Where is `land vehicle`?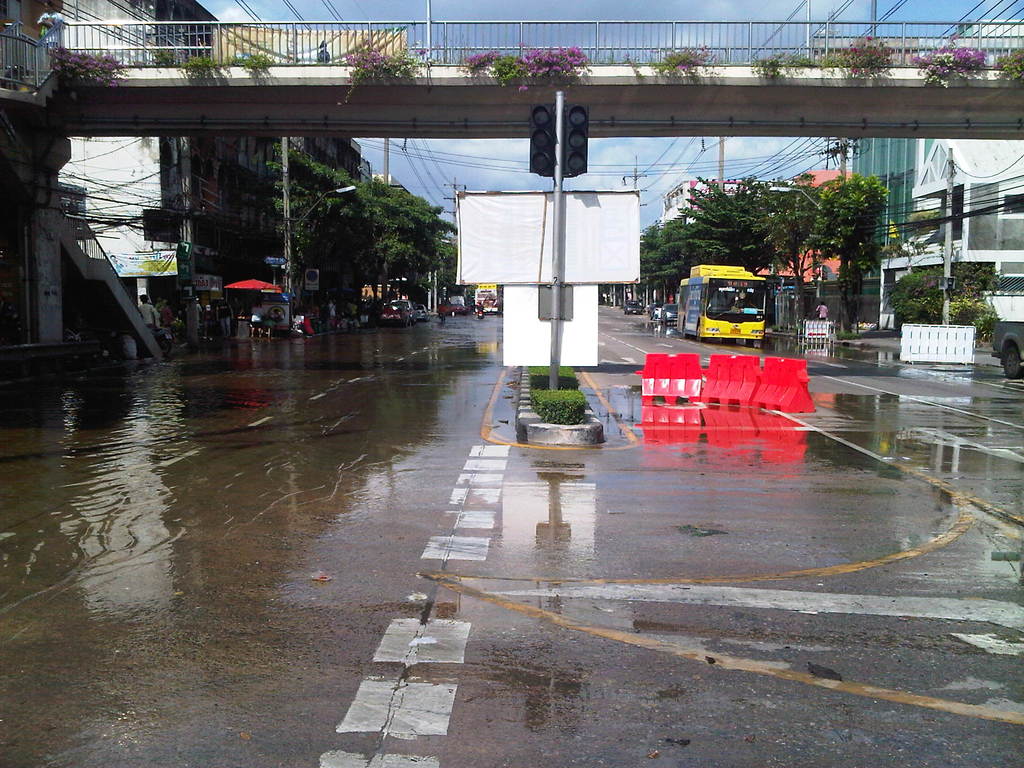
box=[662, 301, 680, 326].
